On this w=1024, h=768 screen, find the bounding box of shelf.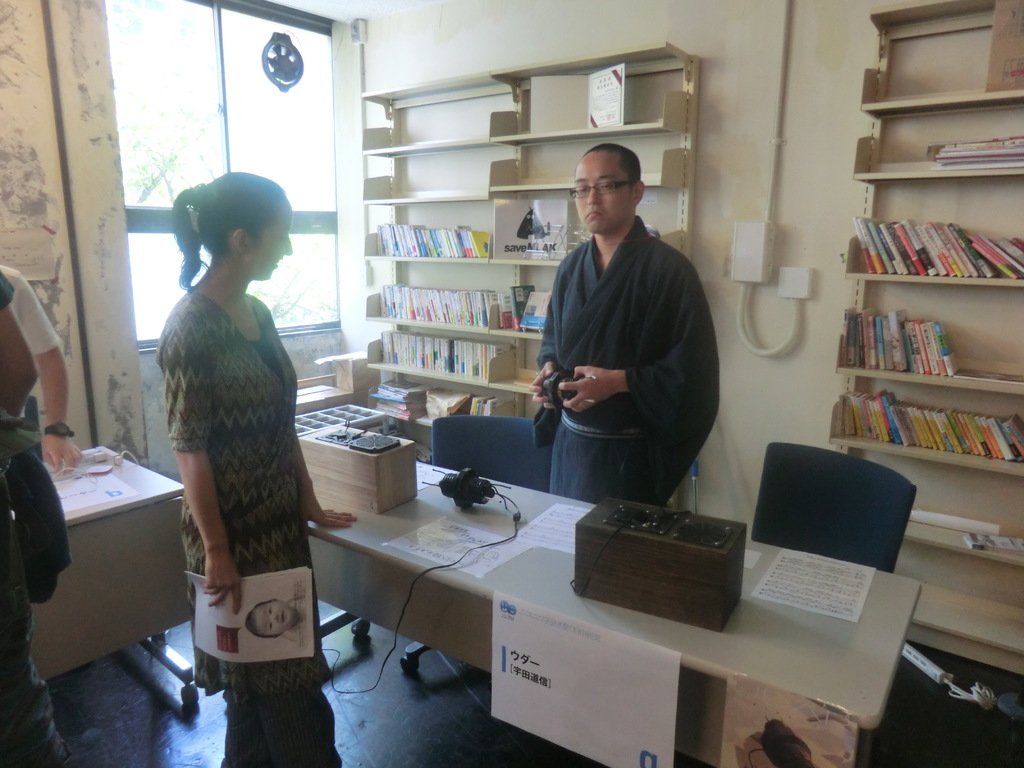
Bounding box: 366/173/495/205.
